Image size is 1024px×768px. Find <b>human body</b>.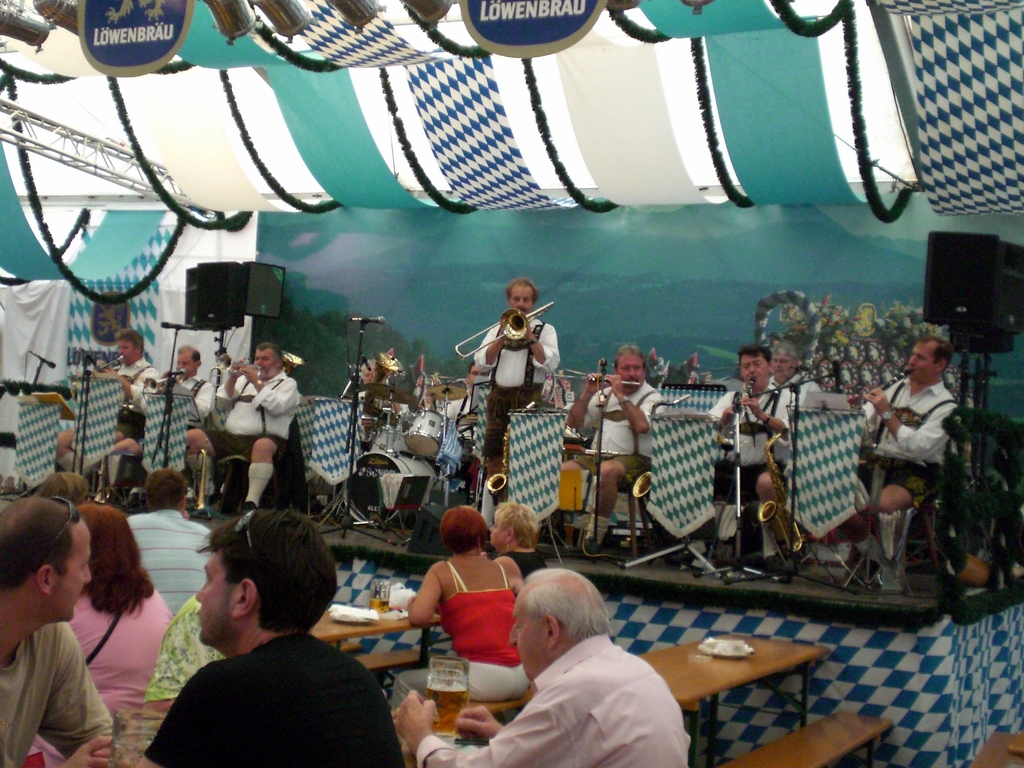
select_region(709, 348, 787, 573).
